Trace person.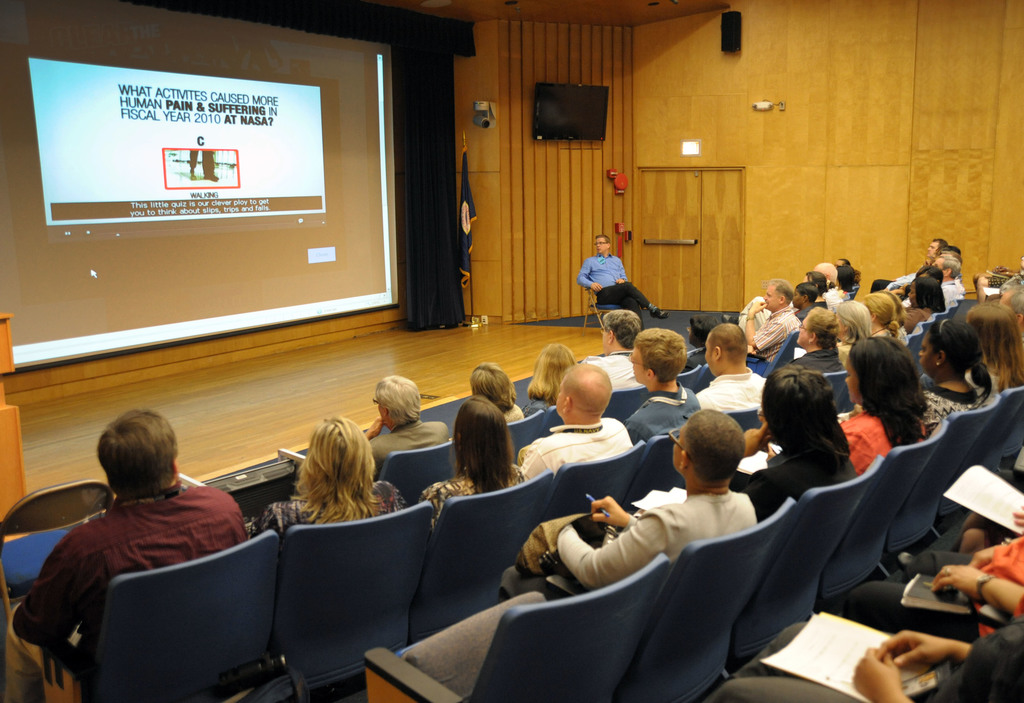
Traced to (x1=189, y1=150, x2=219, y2=183).
